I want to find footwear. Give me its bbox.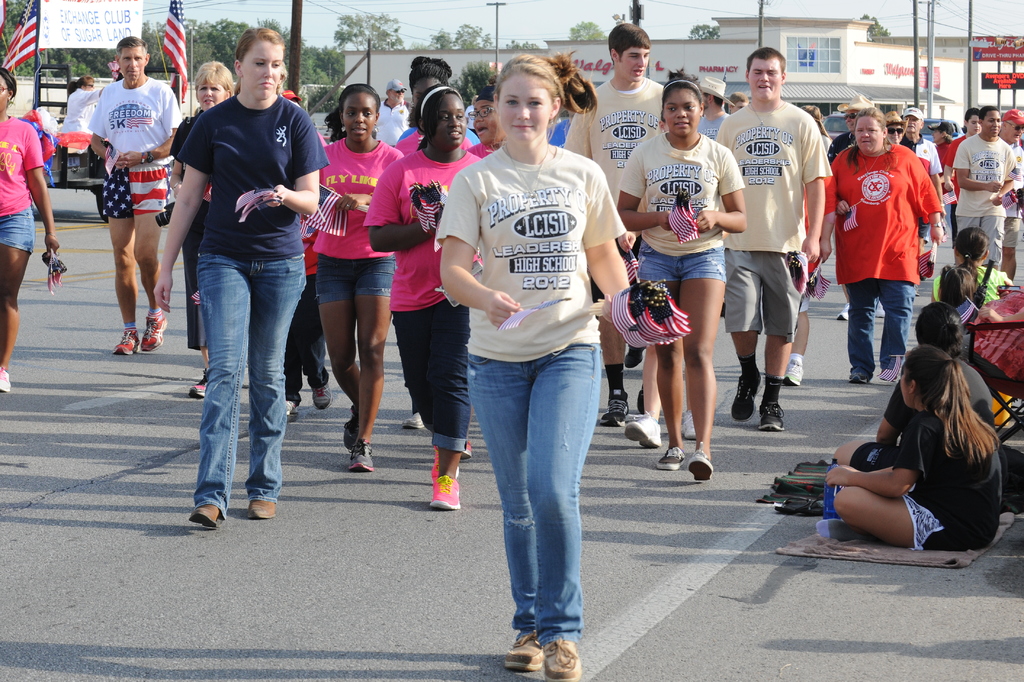
<bbox>404, 412, 423, 429</bbox>.
